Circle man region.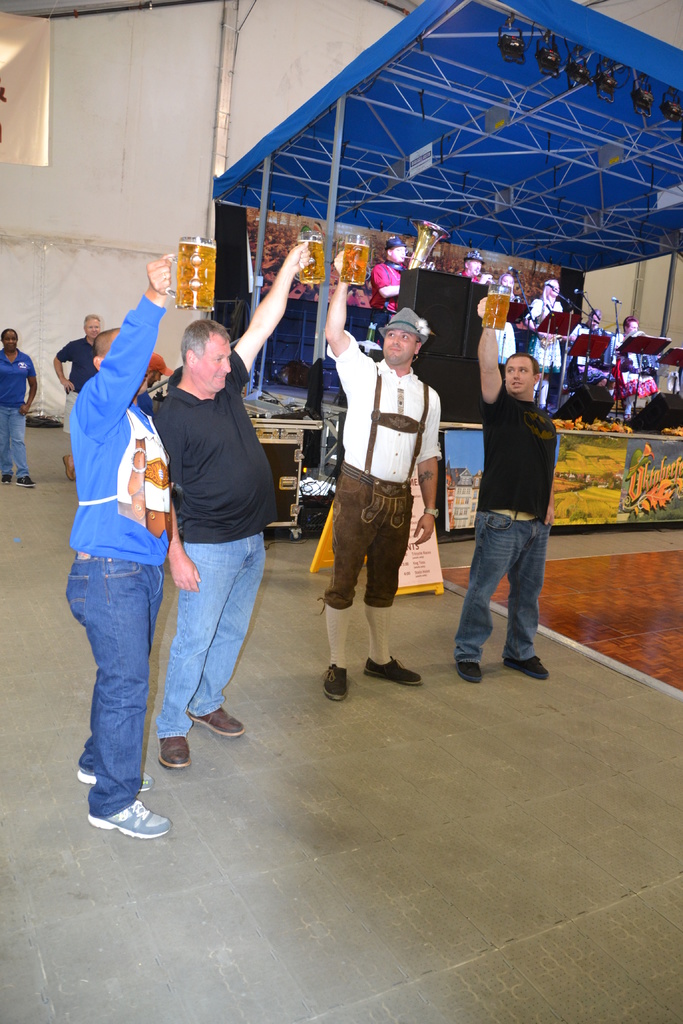
Region: x1=372, y1=239, x2=404, y2=310.
